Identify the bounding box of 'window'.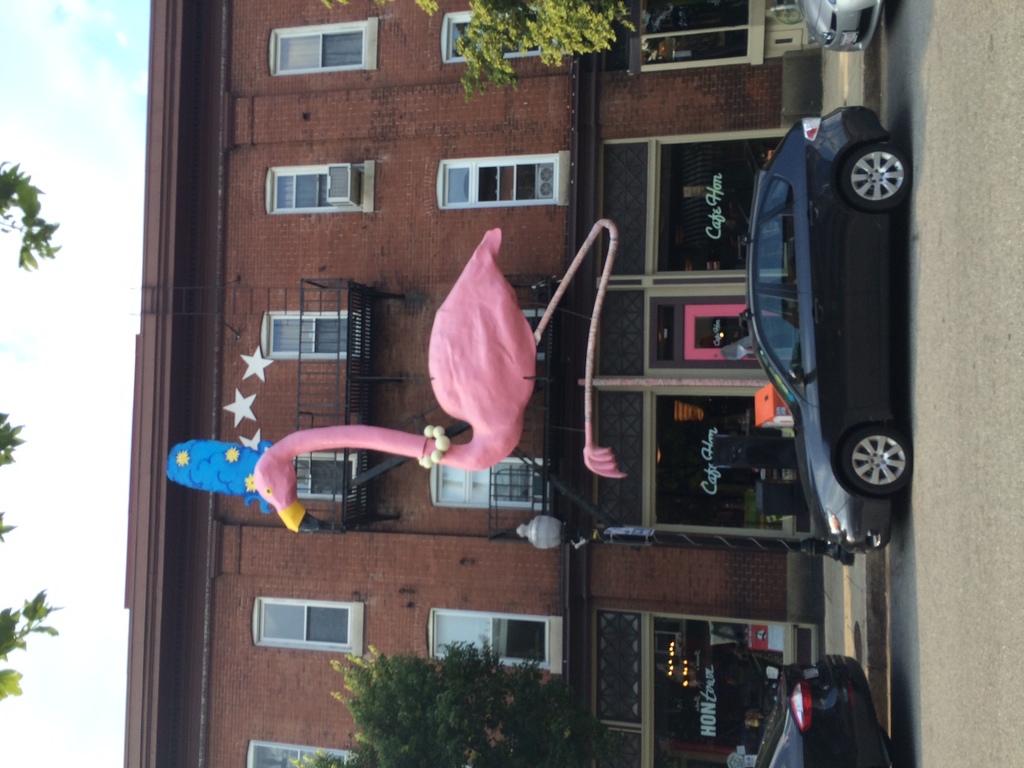
Rect(444, 163, 556, 210).
